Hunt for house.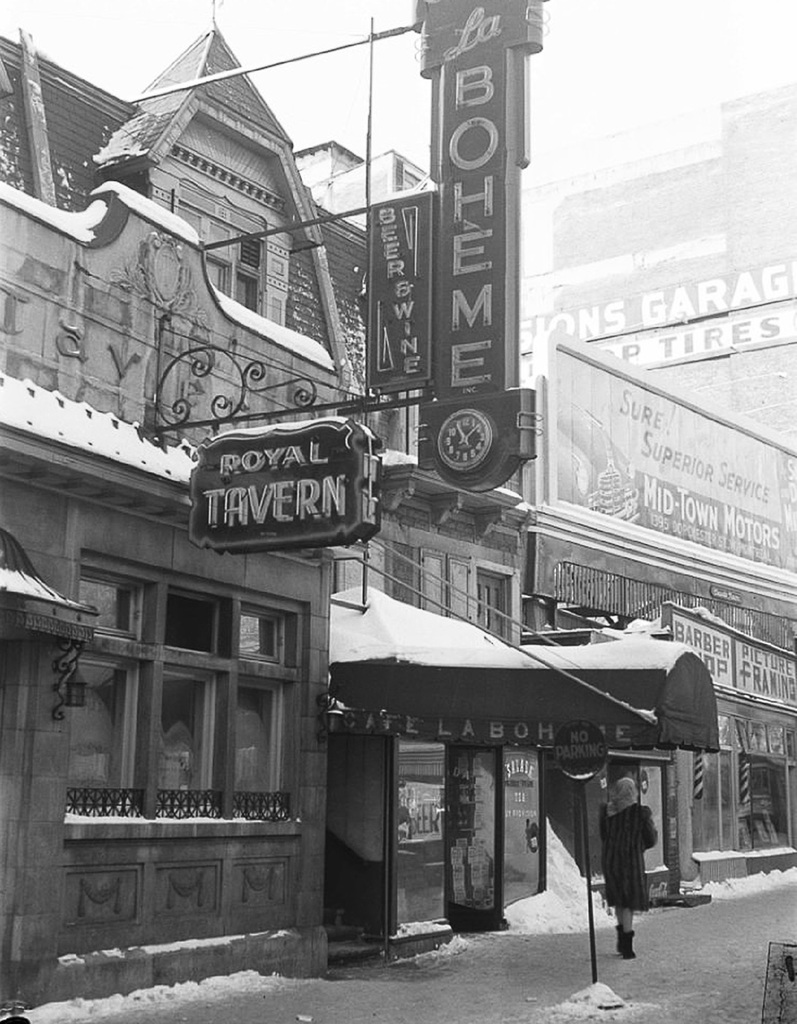
Hunted down at bbox=(0, 0, 383, 1018).
